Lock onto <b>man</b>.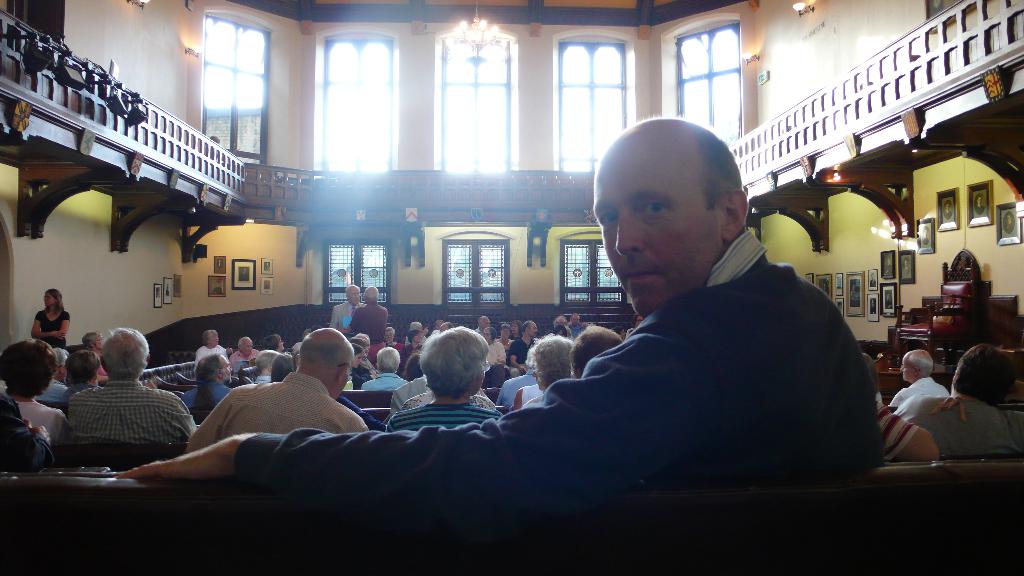
Locked: (491,346,534,408).
